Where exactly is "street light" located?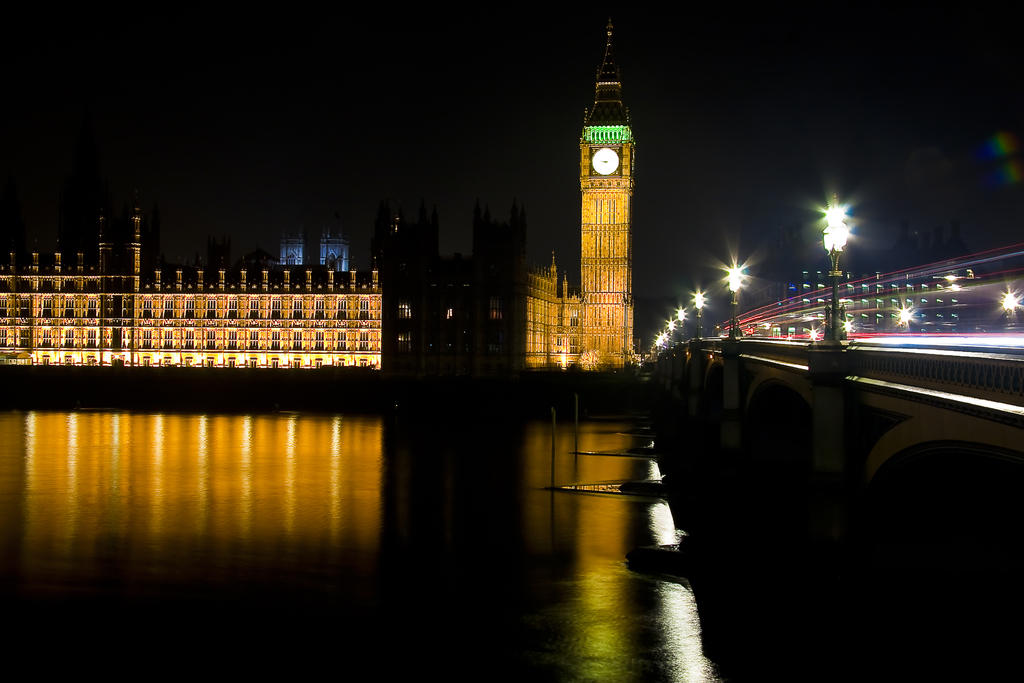
Its bounding box is x1=664, y1=318, x2=676, y2=348.
